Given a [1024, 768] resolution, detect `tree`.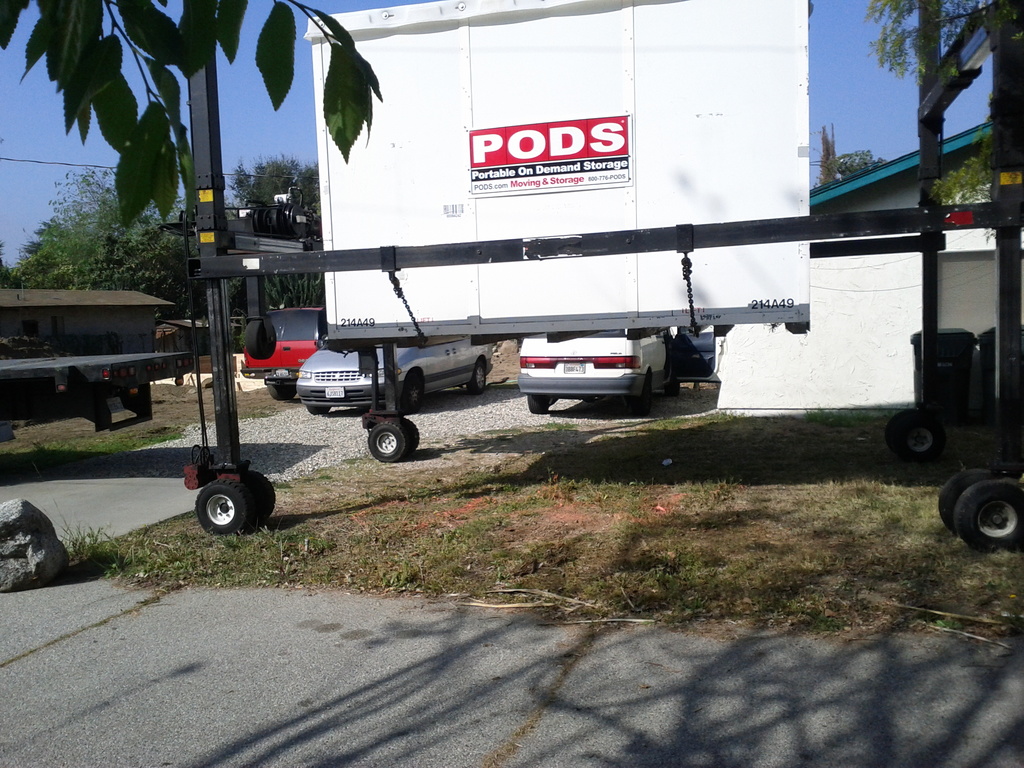
(left=0, top=0, right=384, bottom=234).
